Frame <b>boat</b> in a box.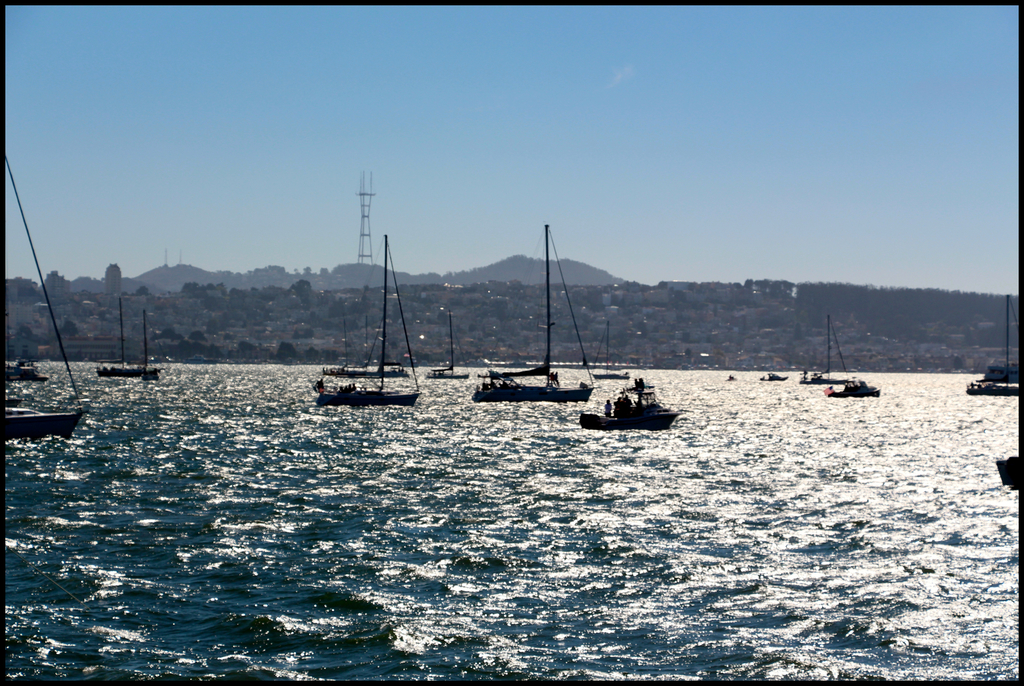
(581, 374, 684, 429).
